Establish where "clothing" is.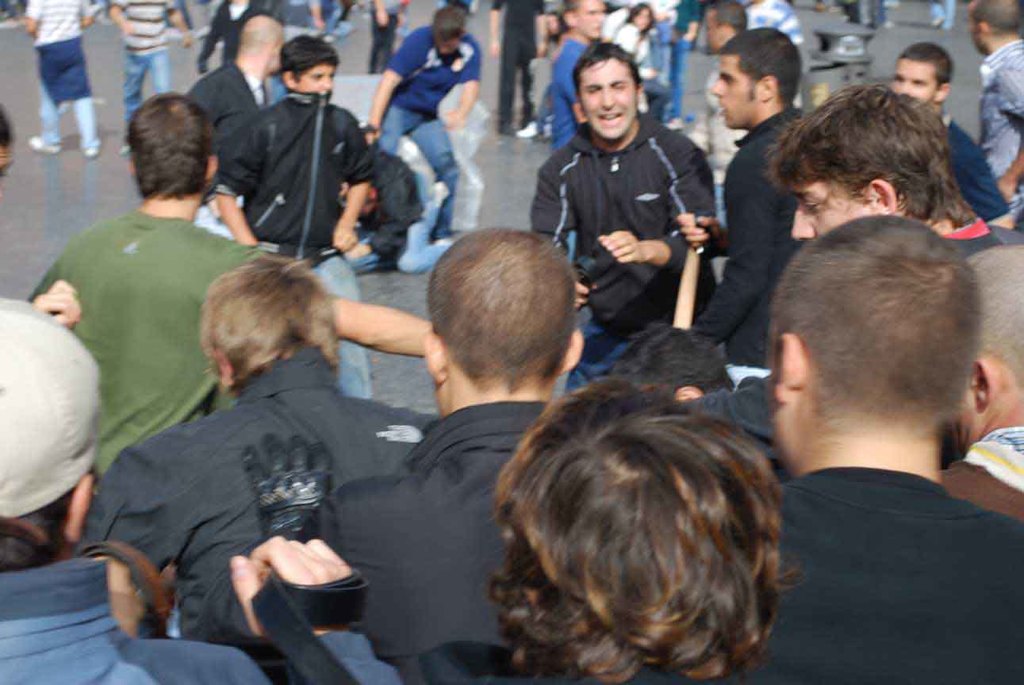
Established at bbox=[182, 57, 263, 216].
